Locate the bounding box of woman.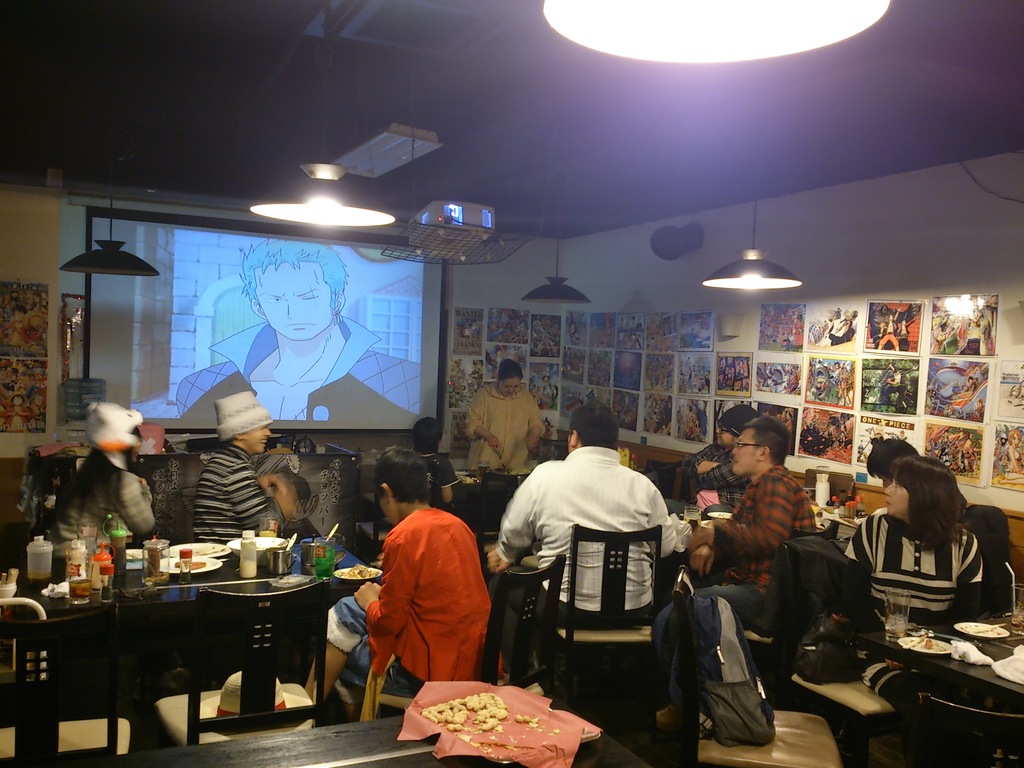
Bounding box: bbox=[49, 401, 149, 543].
